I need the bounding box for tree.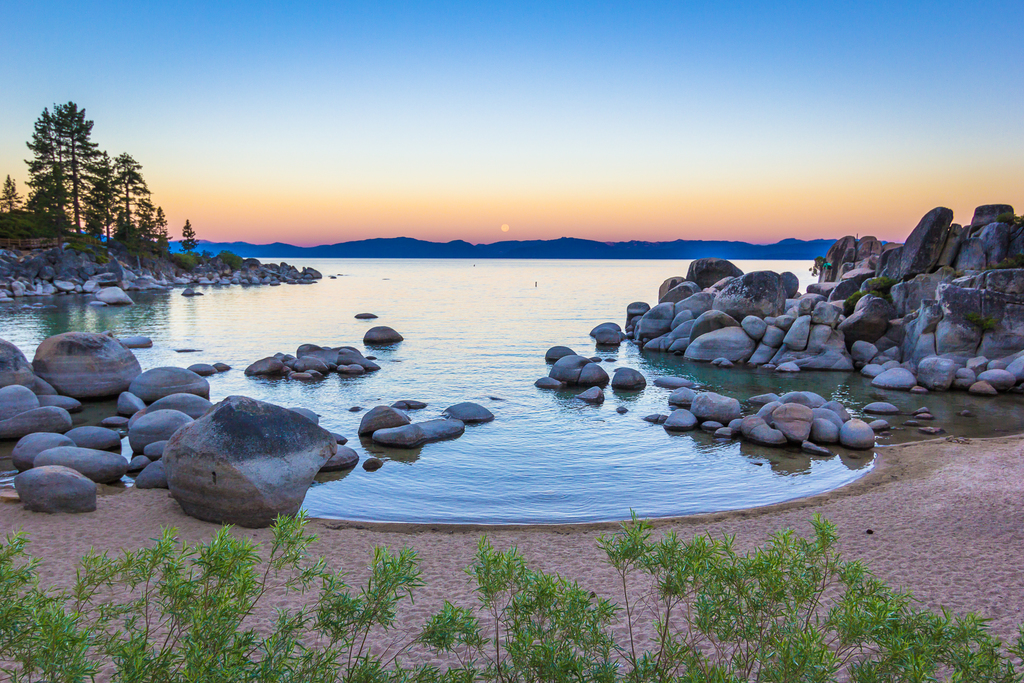
Here it is: bbox(180, 217, 200, 258).
